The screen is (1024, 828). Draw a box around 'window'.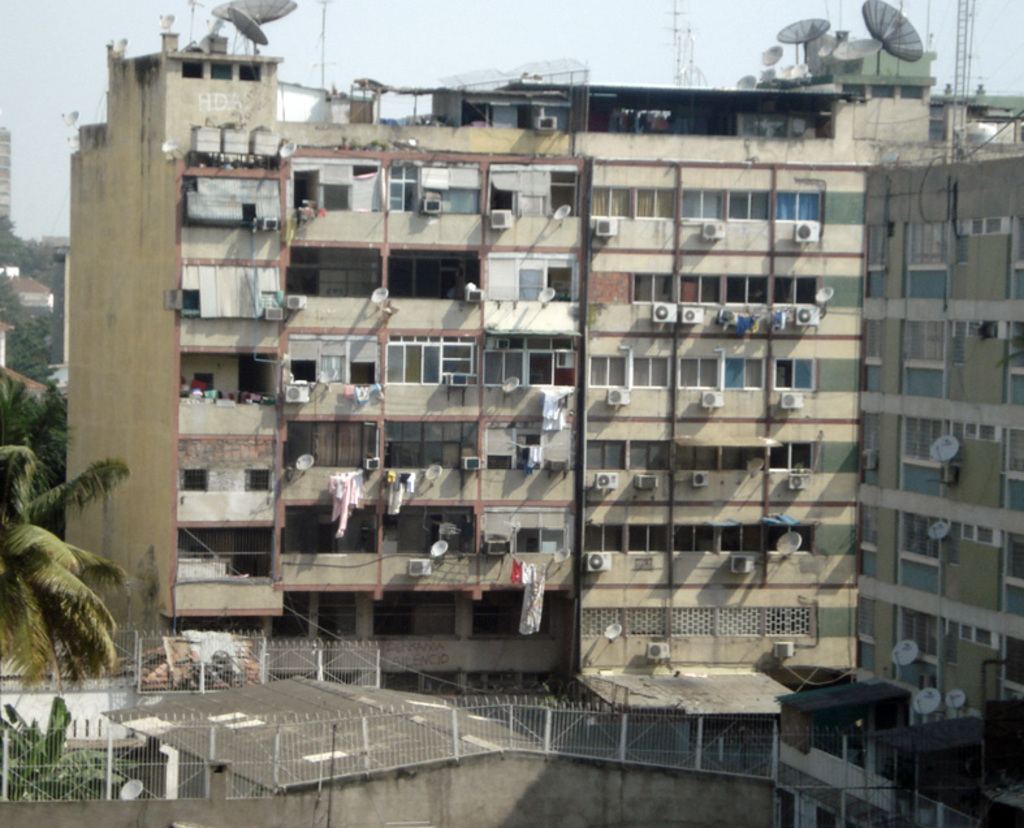
detection(185, 178, 278, 229).
